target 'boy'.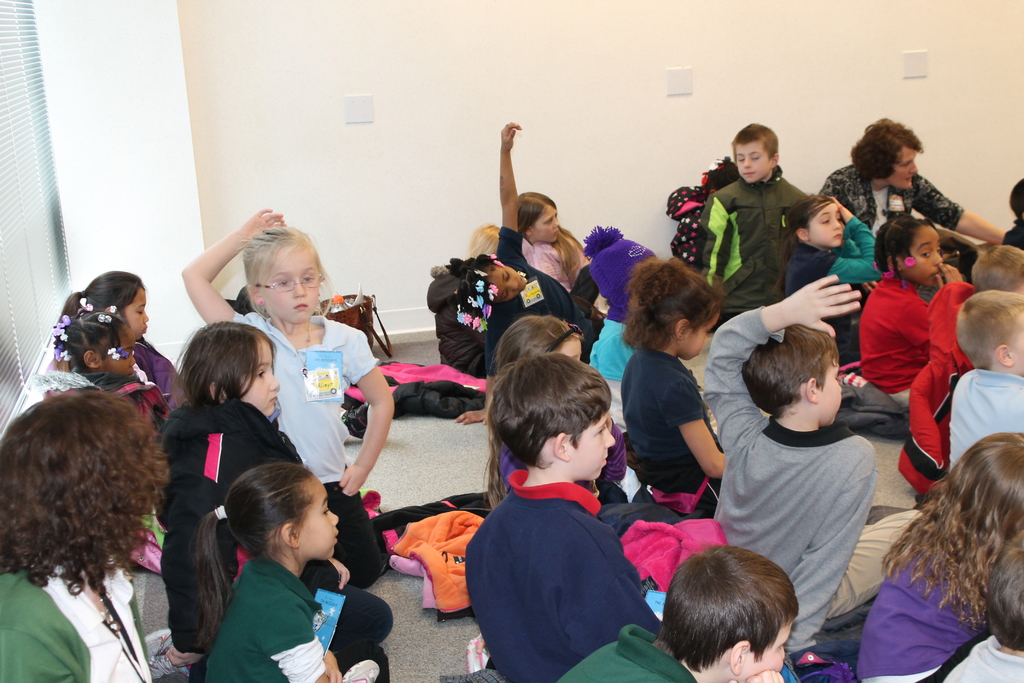
Target region: x1=463 y1=353 x2=659 y2=682.
